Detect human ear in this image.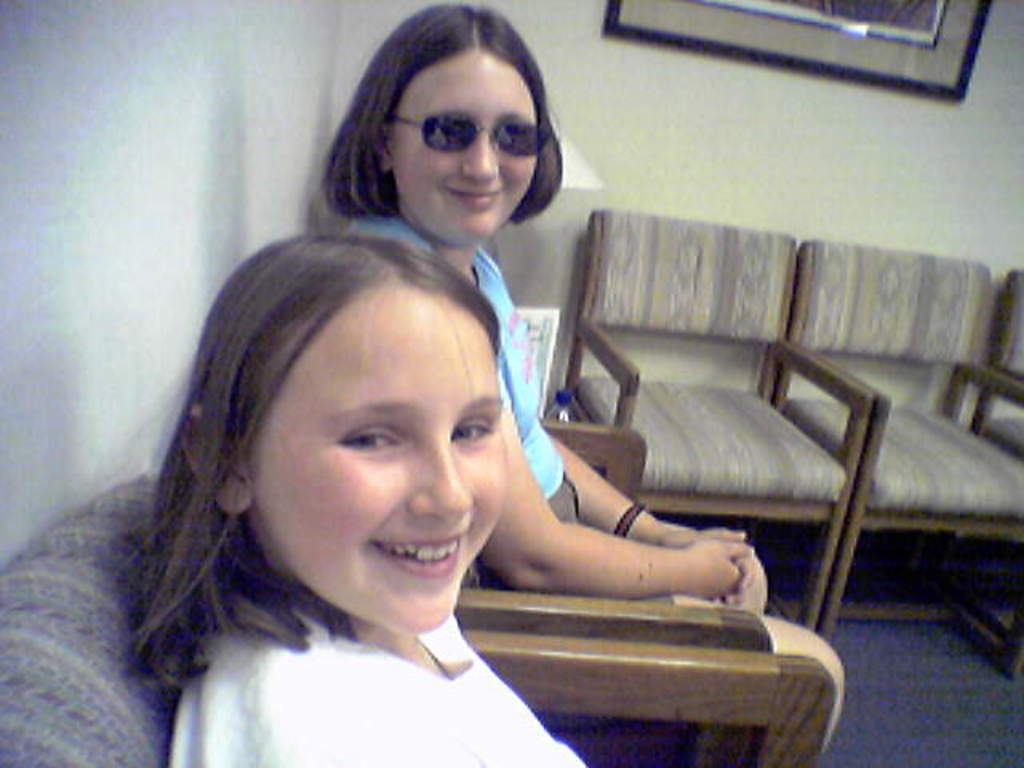
Detection: BBox(182, 403, 256, 515).
